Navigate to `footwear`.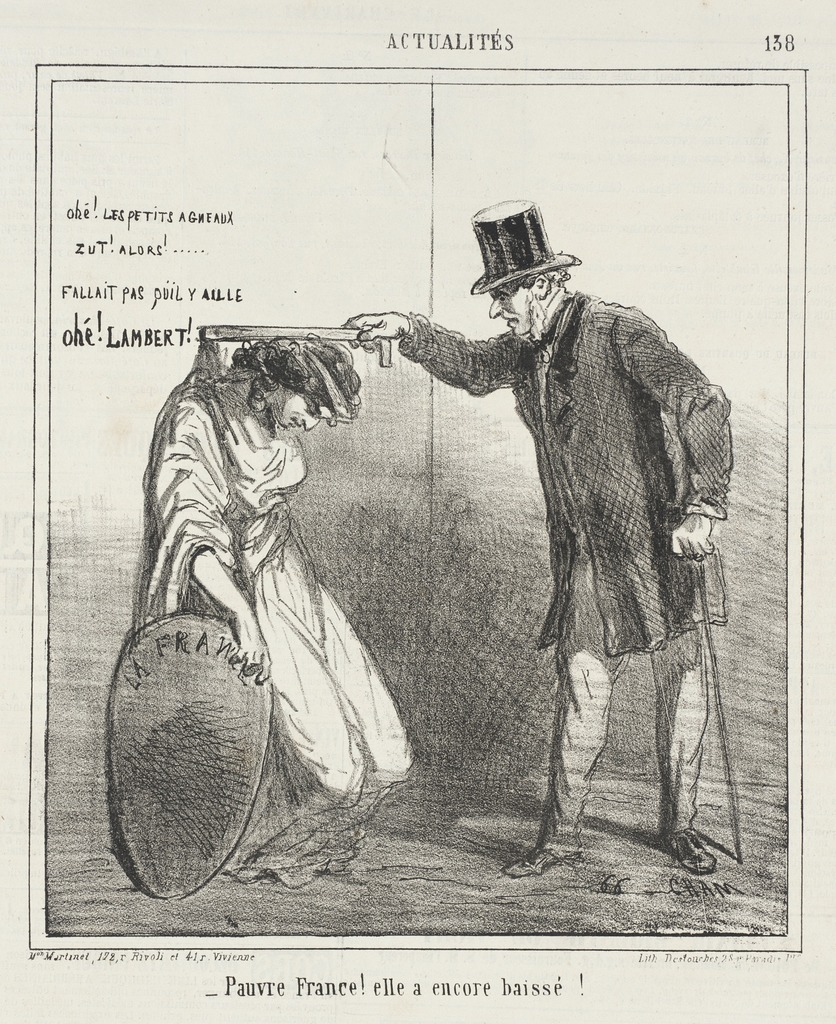
Navigation target: 659,831,718,875.
